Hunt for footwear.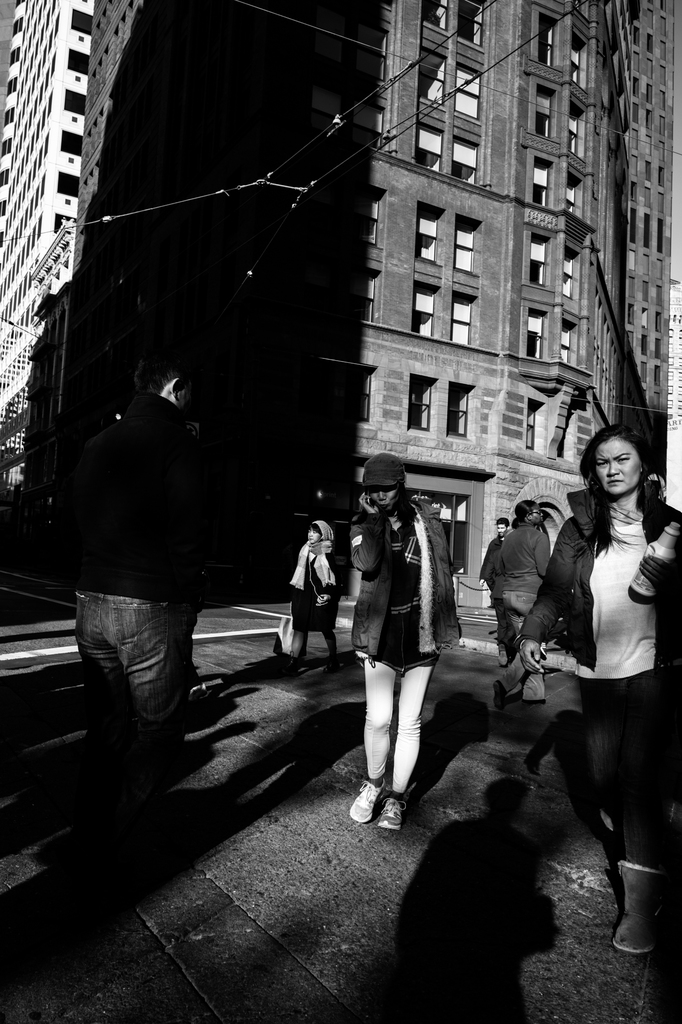
Hunted down at detection(350, 776, 386, 825).
